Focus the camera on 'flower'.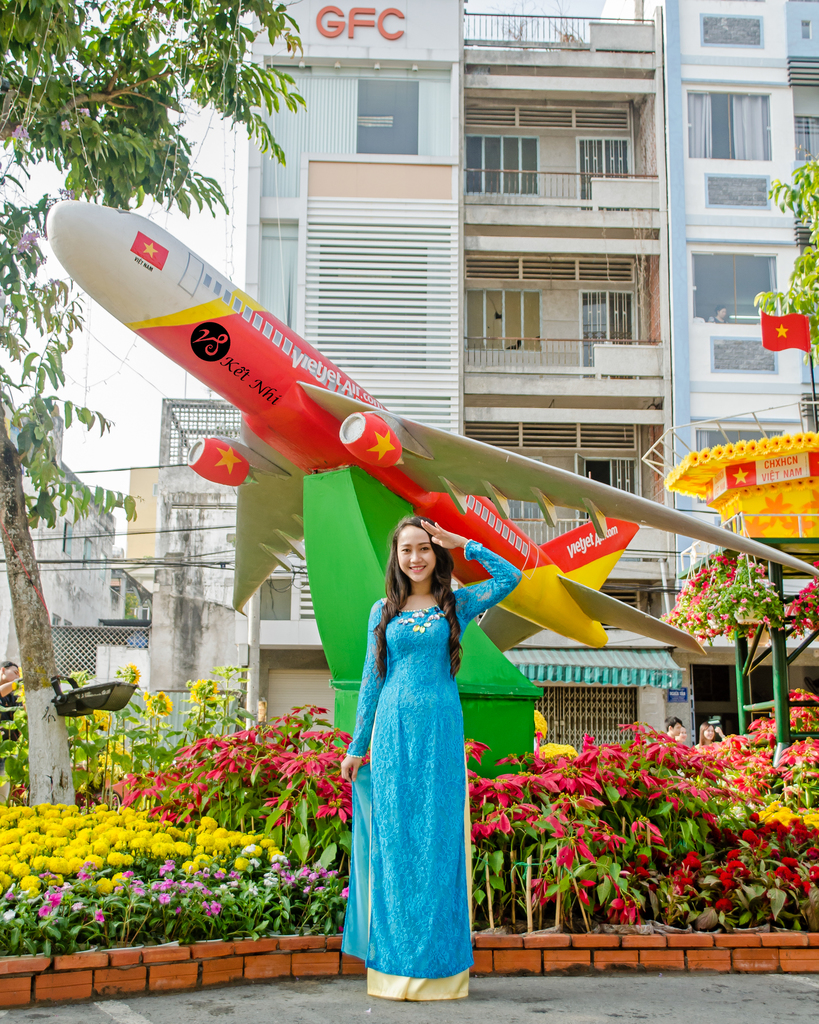
Focus region: pyautogui.locateOnScreen(108, 852, 122, 863).
